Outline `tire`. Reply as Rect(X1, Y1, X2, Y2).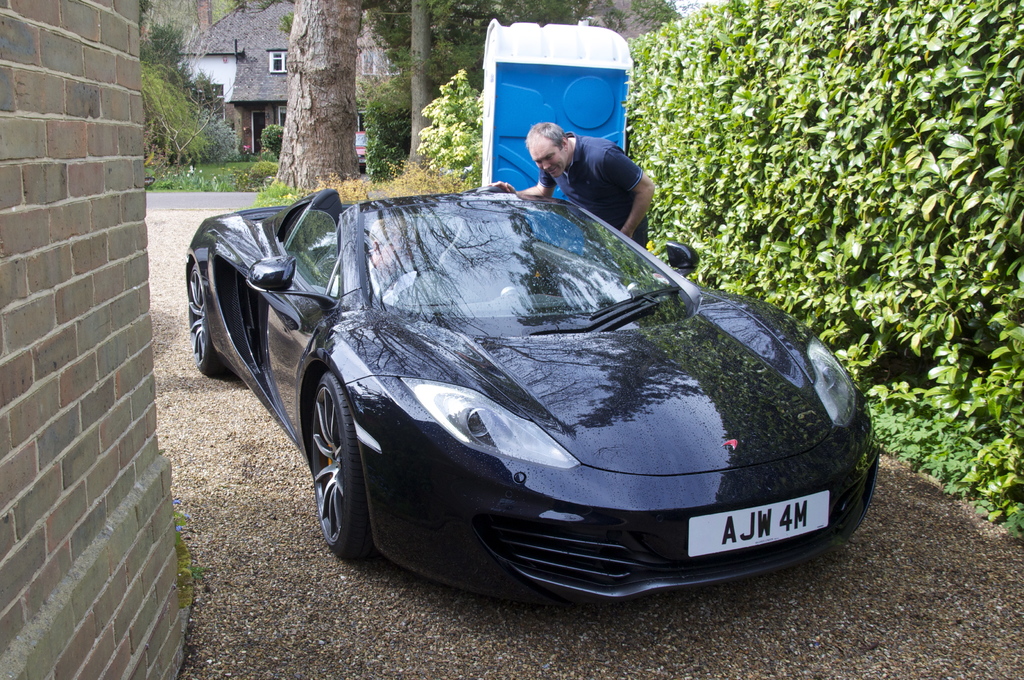
Rect(189, 263, 236, 382).
